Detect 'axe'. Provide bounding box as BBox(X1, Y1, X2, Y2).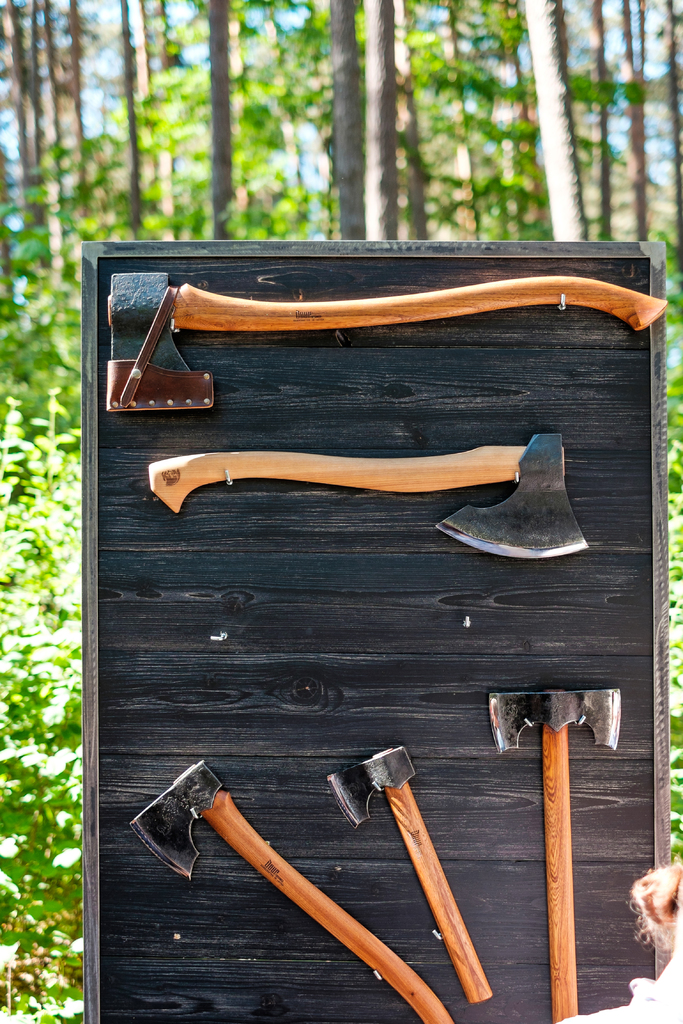
BBox(129, 760, 456, 1023).
